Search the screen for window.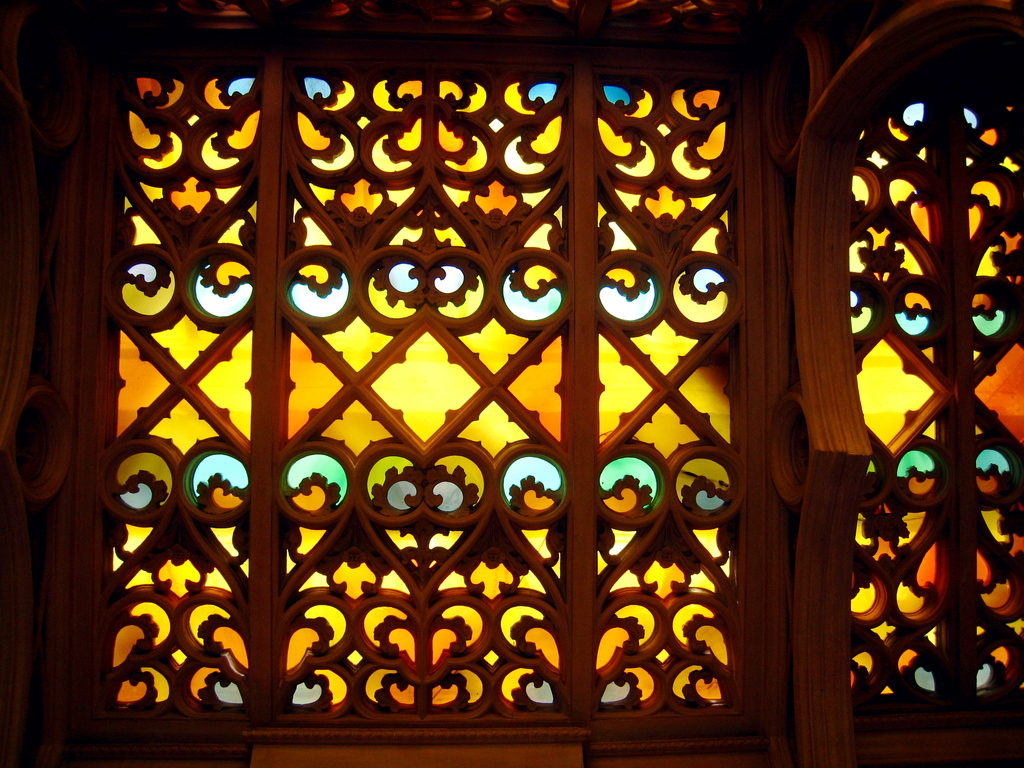
Found at 825, 22, 1023, 669.
